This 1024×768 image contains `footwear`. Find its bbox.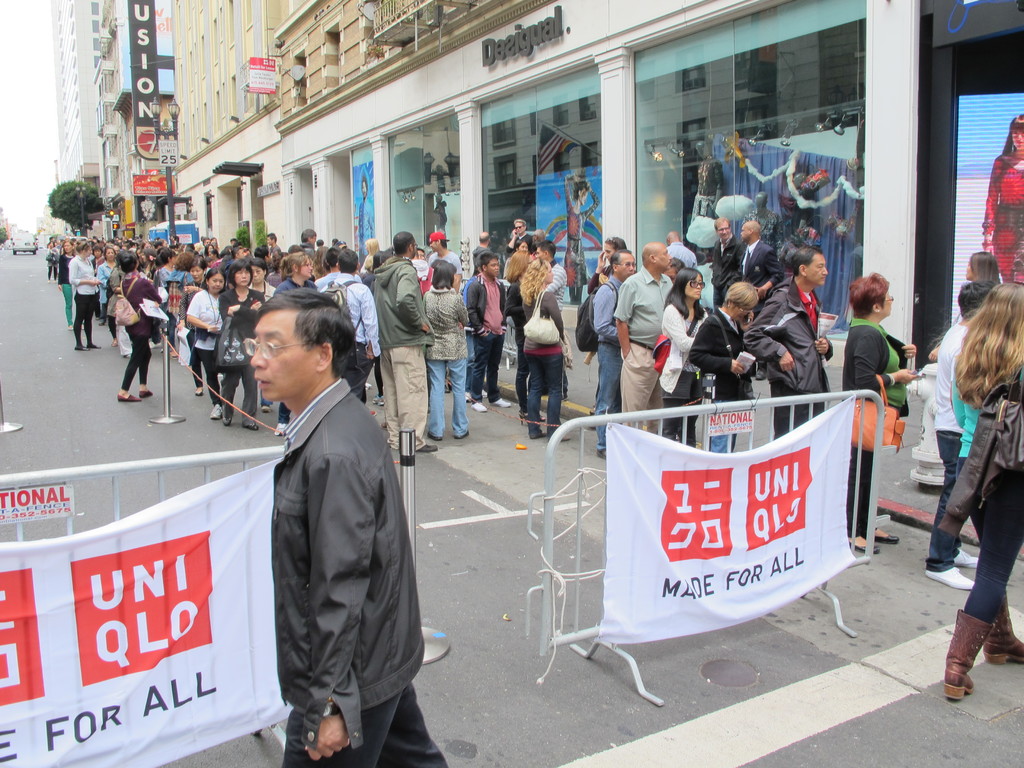
<bbox>926, 564, 977, 590</bbox>.
